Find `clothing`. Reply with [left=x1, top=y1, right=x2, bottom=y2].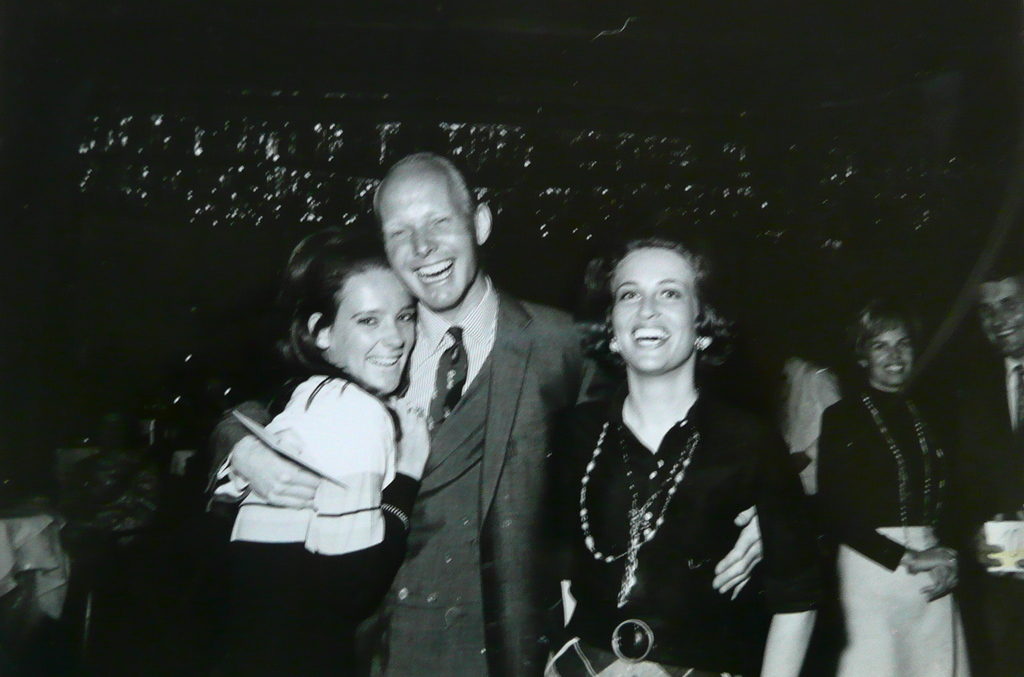
[left=205, top=277, right=601, bottom=676].
